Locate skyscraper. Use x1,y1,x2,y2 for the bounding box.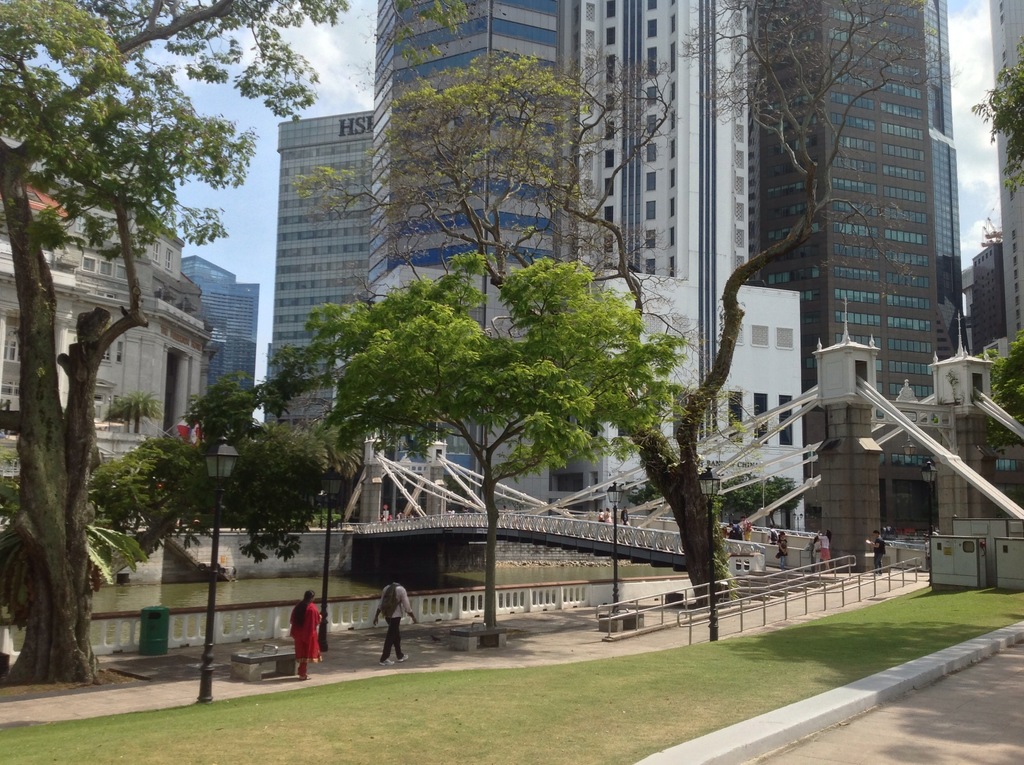
742,0,961,542.
